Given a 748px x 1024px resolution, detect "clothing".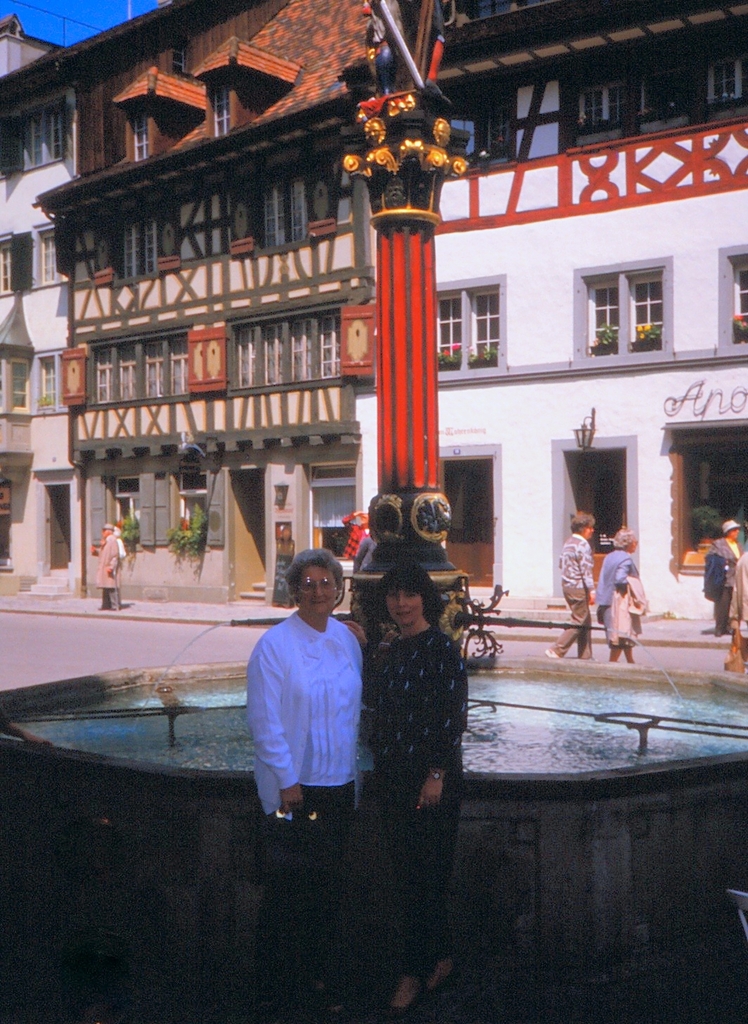
box=[363, 633, 453, 991].
